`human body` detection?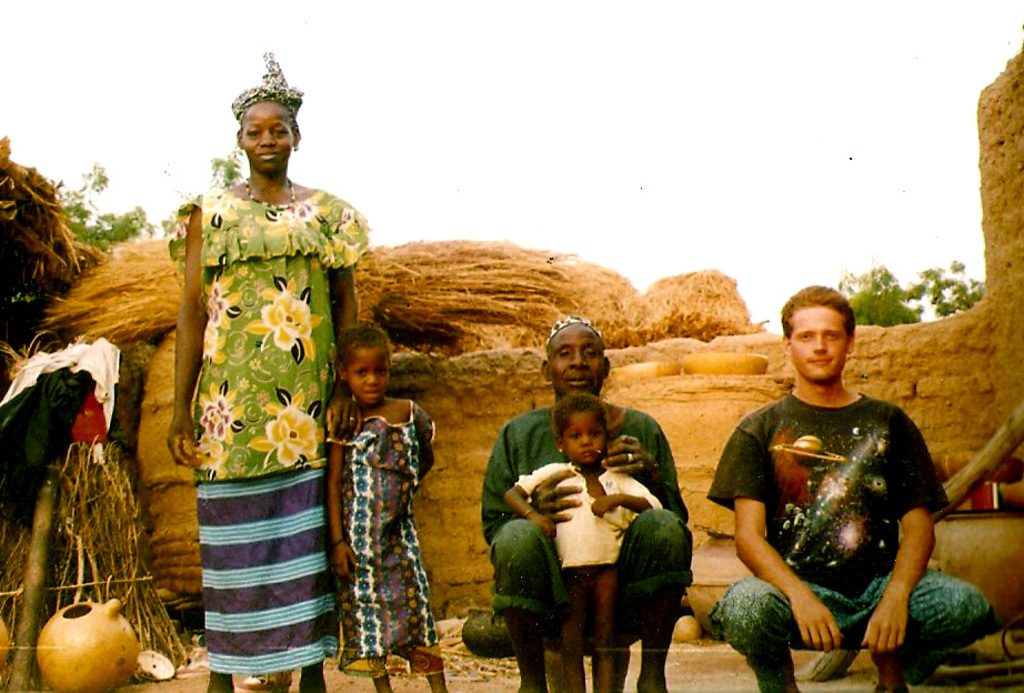
[514,466,669,691]
